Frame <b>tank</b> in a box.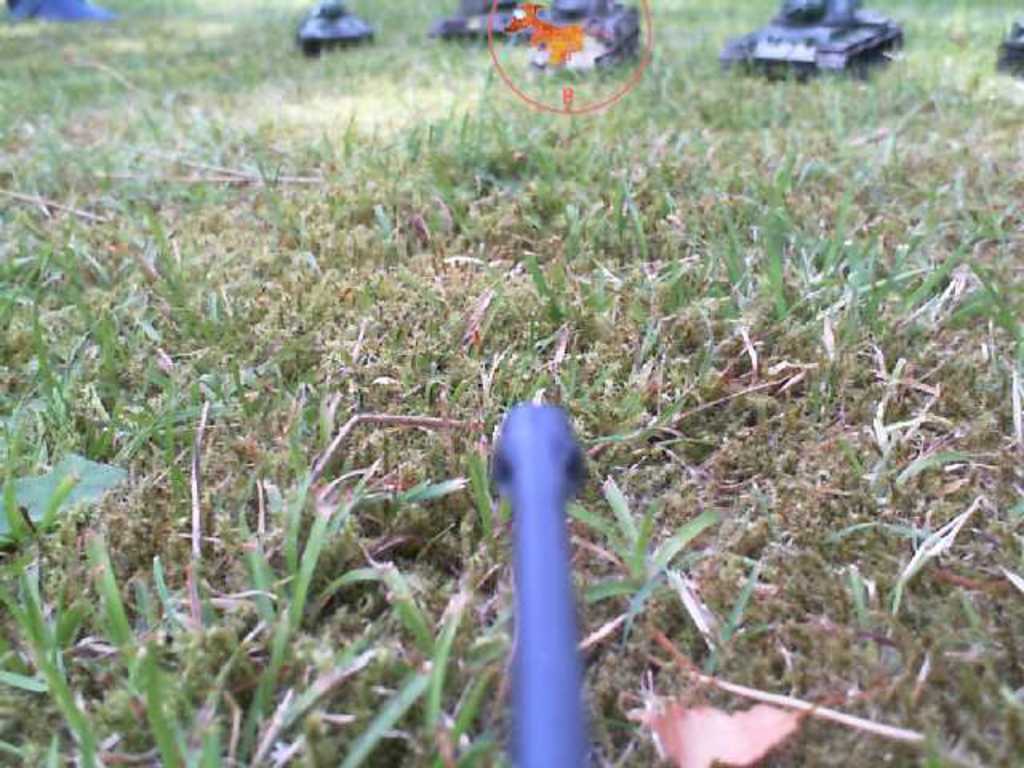
<box>427,0,525,48</box>.
